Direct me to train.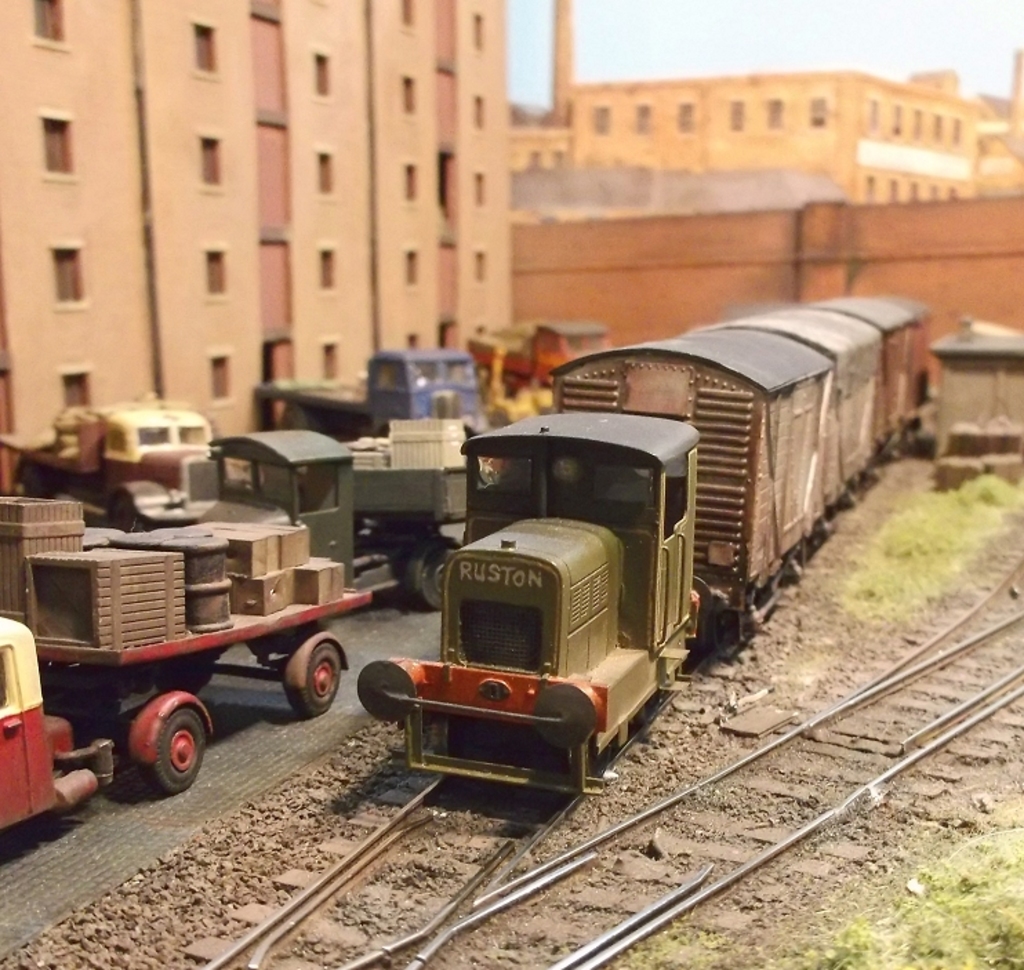
Direction: left=364, top=295, right=929, bottom=813.
